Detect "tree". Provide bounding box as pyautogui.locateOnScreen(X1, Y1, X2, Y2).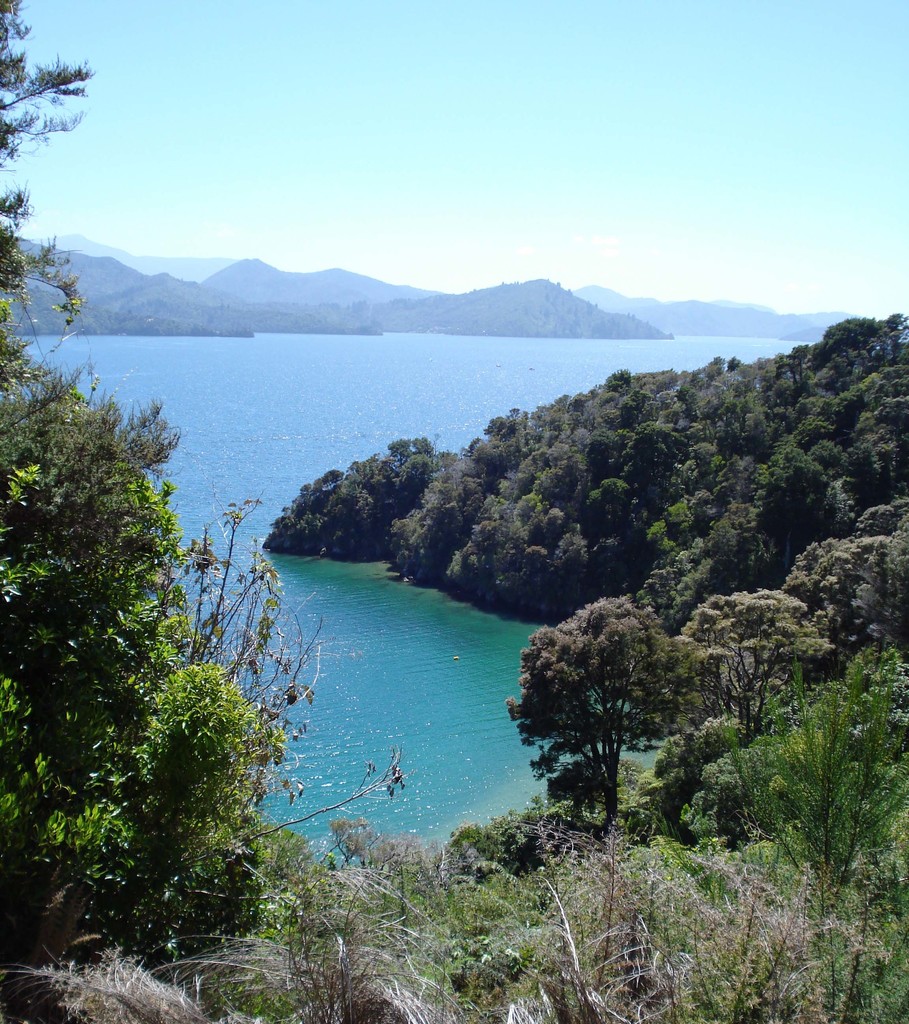
pyautogui.locateOnScreen(563, 364, 691, 486).
